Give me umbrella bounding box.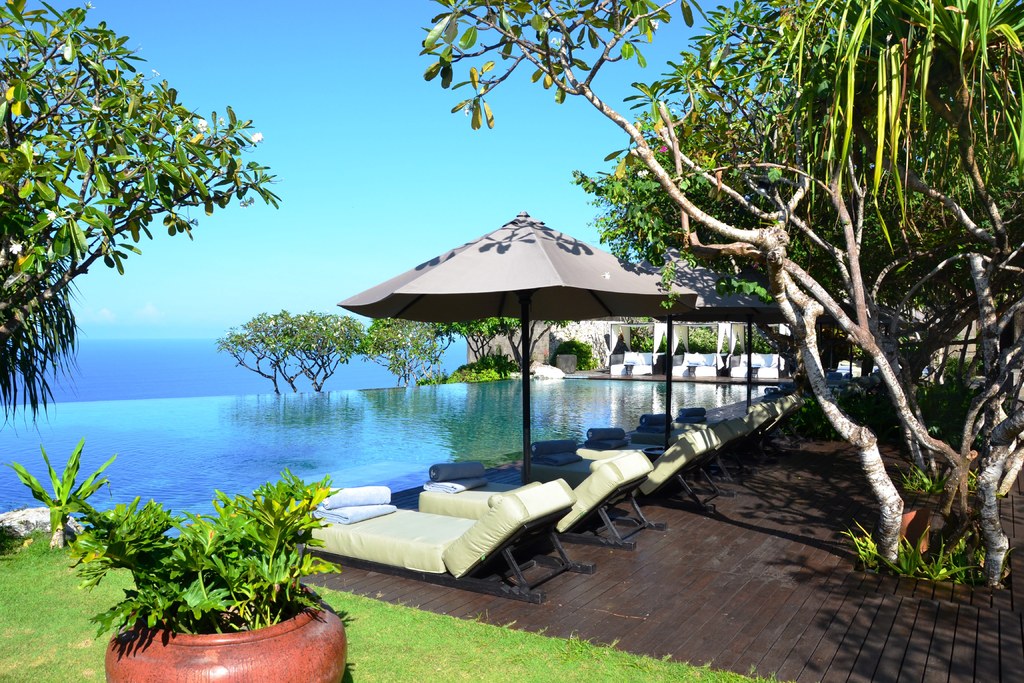
333:210:695:481.
